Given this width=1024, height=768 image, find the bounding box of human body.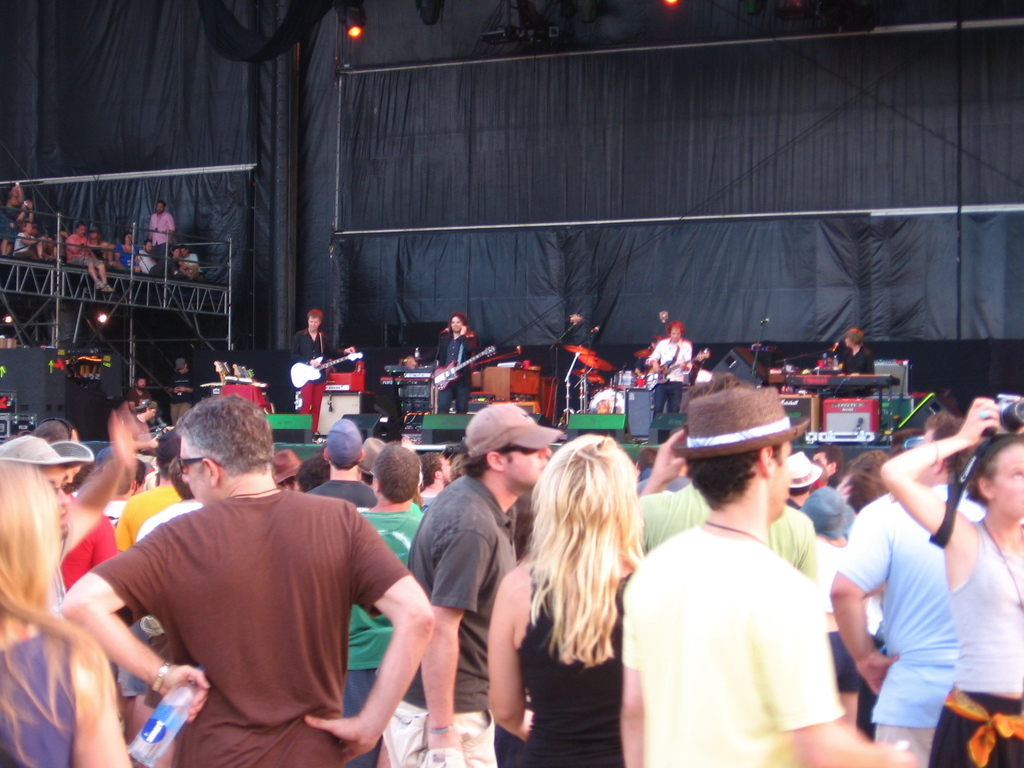
x1=113, y1=424, x2=181, y2=556.
